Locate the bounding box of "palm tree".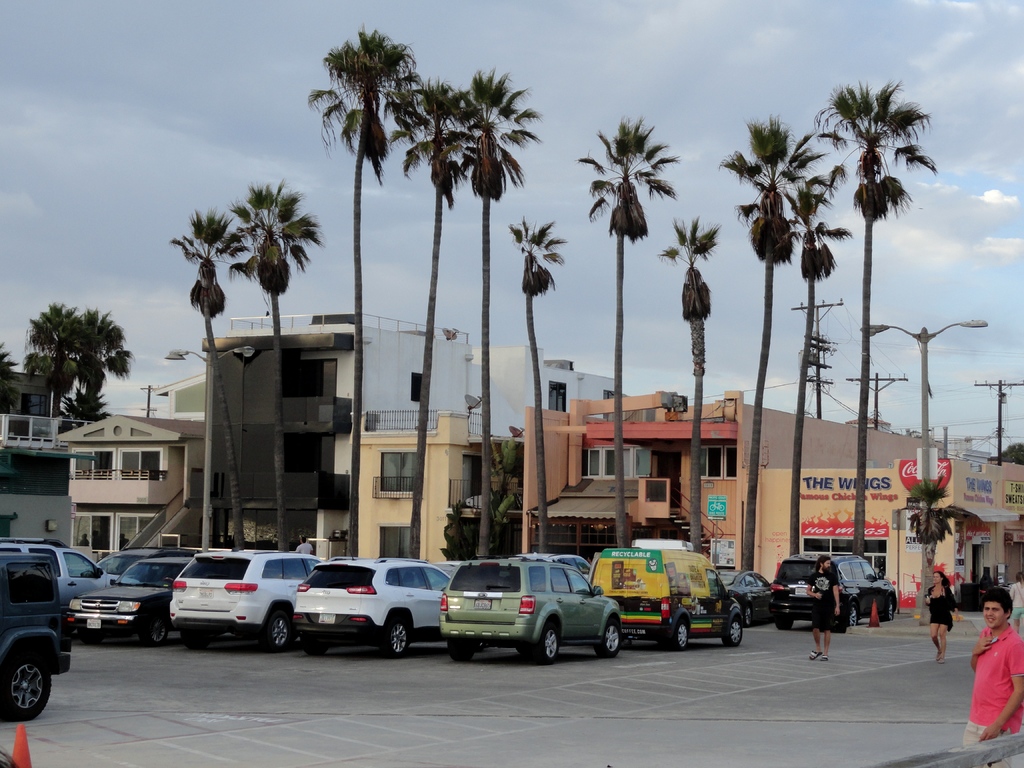
Bounding box: [x1=823, y1=88, x2=934, y2=497].
